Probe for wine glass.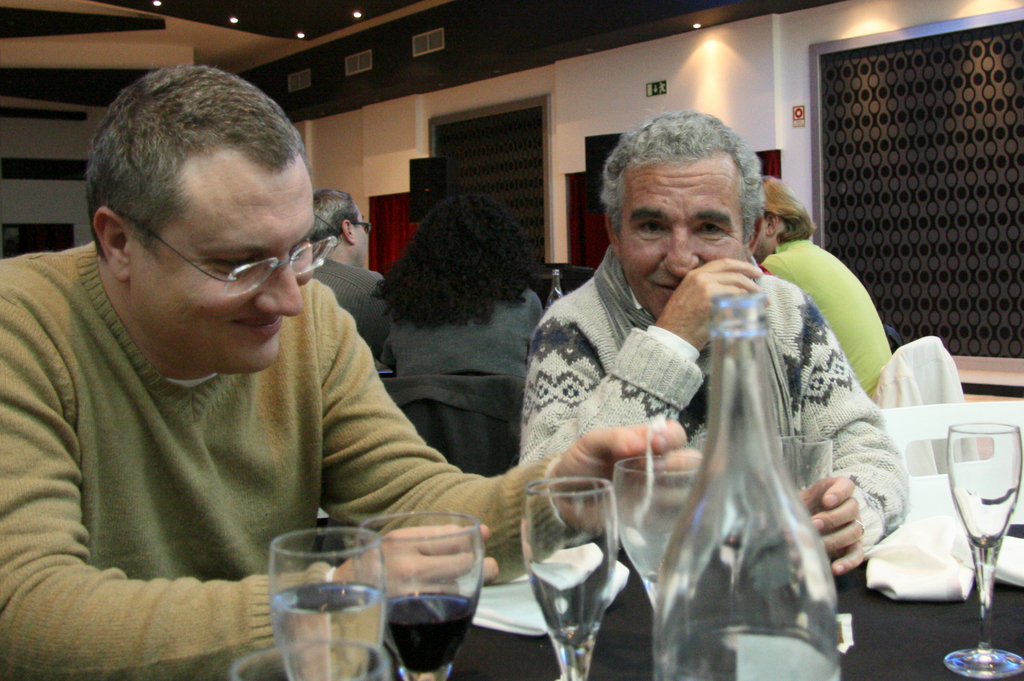
Probe result: Rect(946, 421, 1023, 680).
